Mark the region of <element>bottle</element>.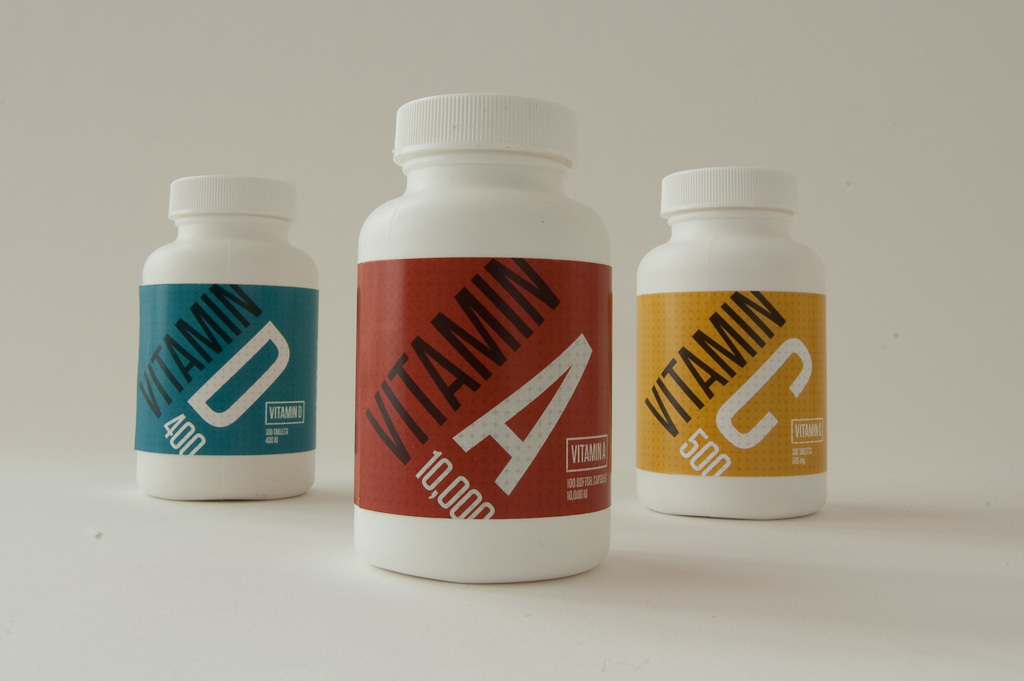
Region: select_region(624, 149, 834, 516).
